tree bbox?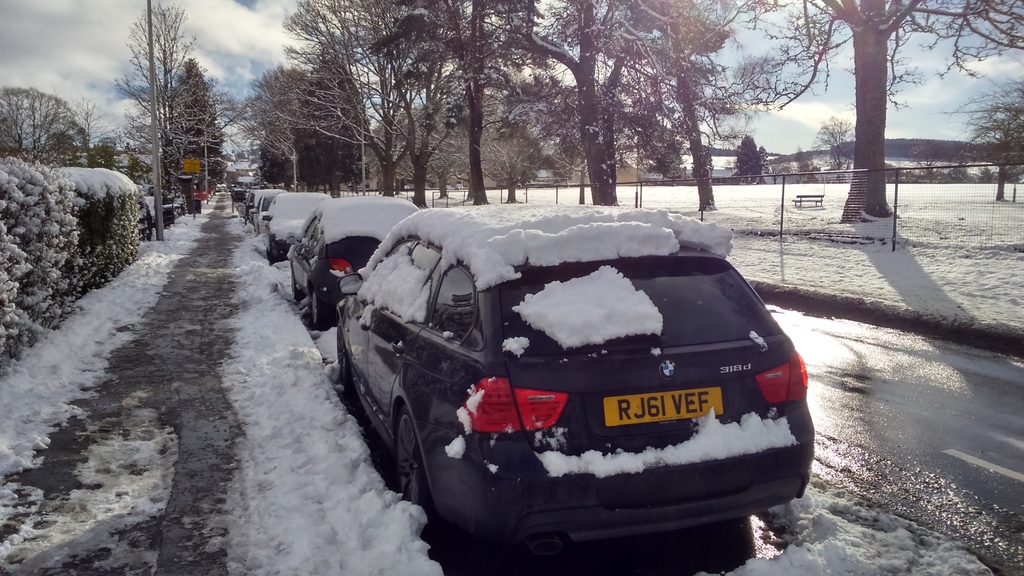
[651, 131, 687, 183]
